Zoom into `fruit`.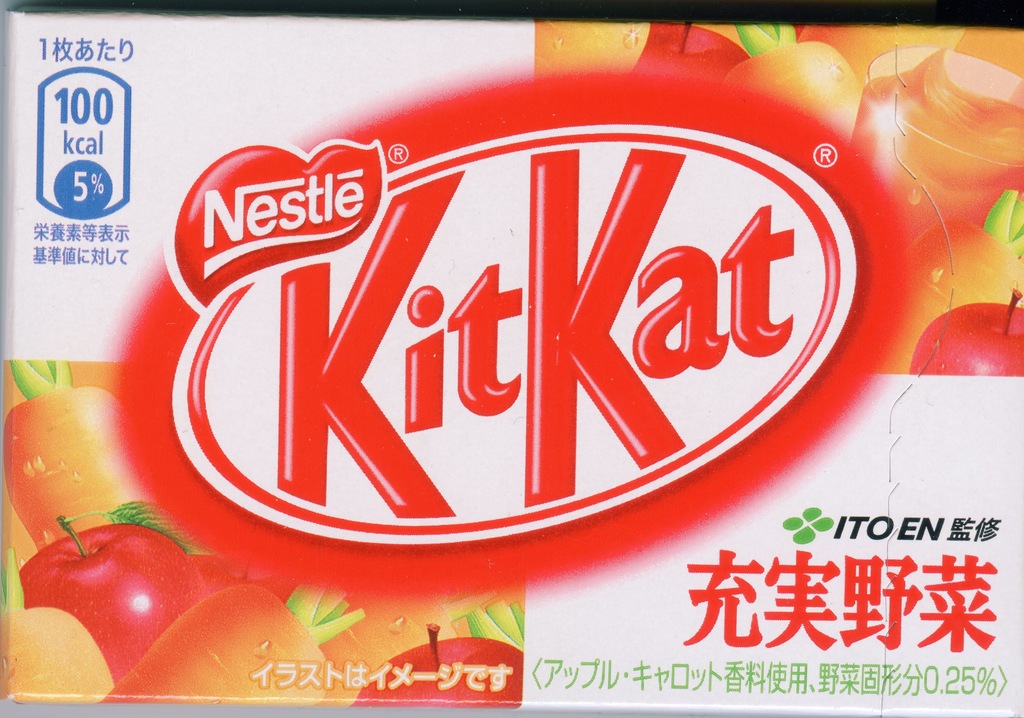
Zoom target: 745:38:884:118.
